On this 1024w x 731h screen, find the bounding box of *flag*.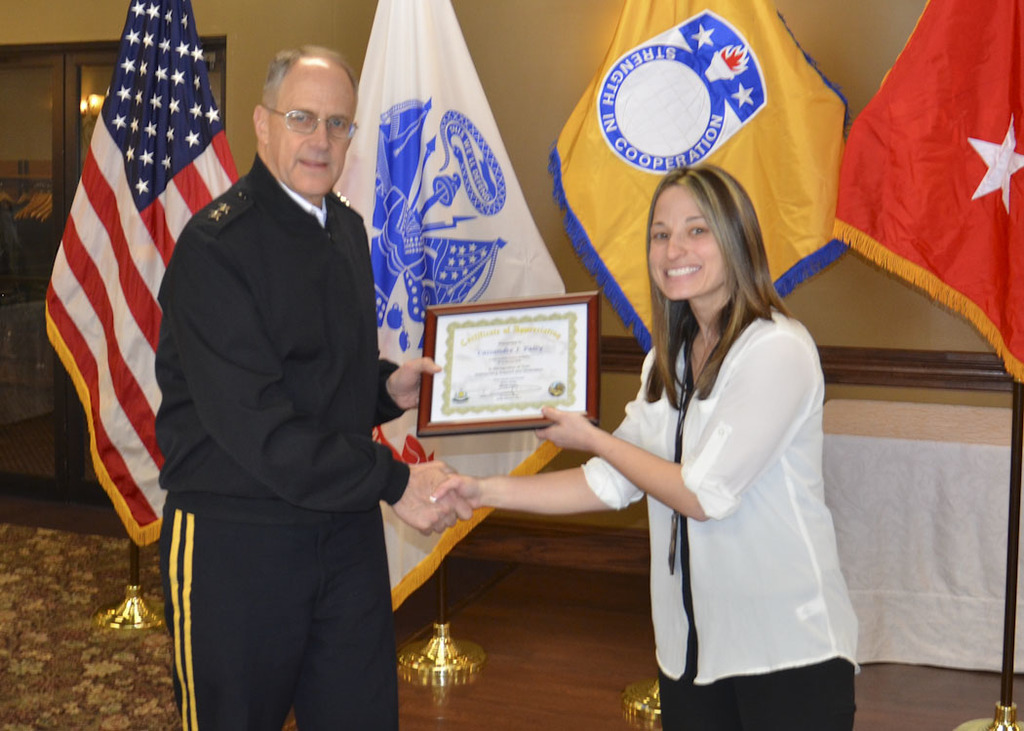
Bounding box: bbox(36, 26, 221, 576).
